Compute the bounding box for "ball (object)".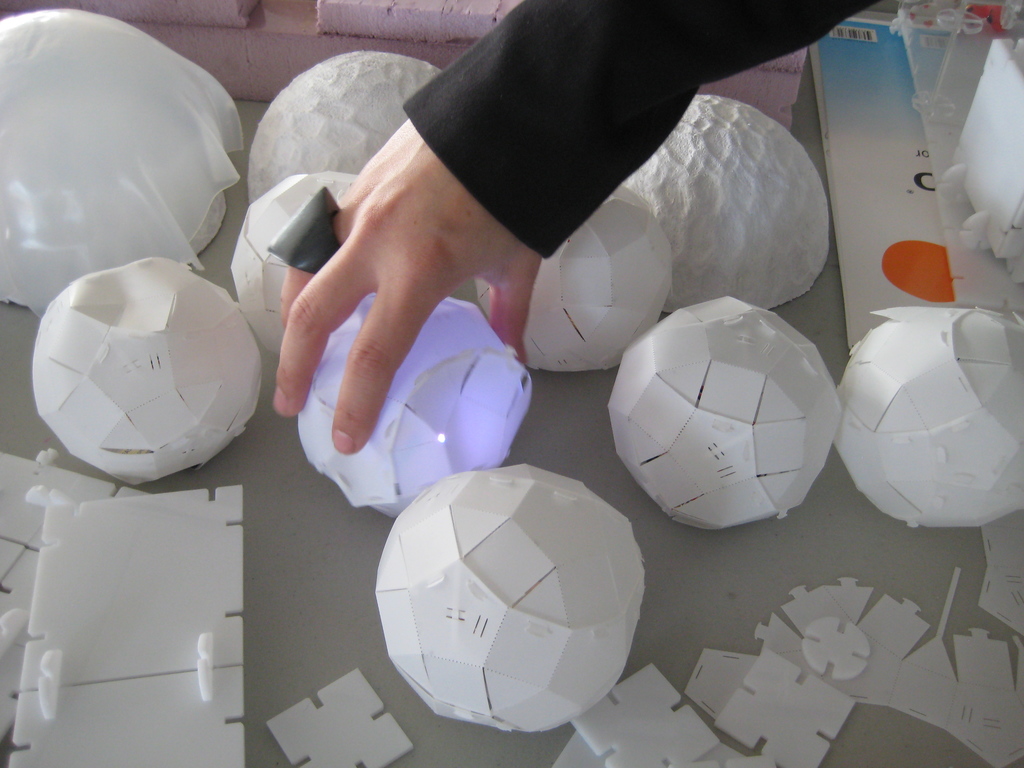
[left=477, top=191, right=675, bottom=375].
